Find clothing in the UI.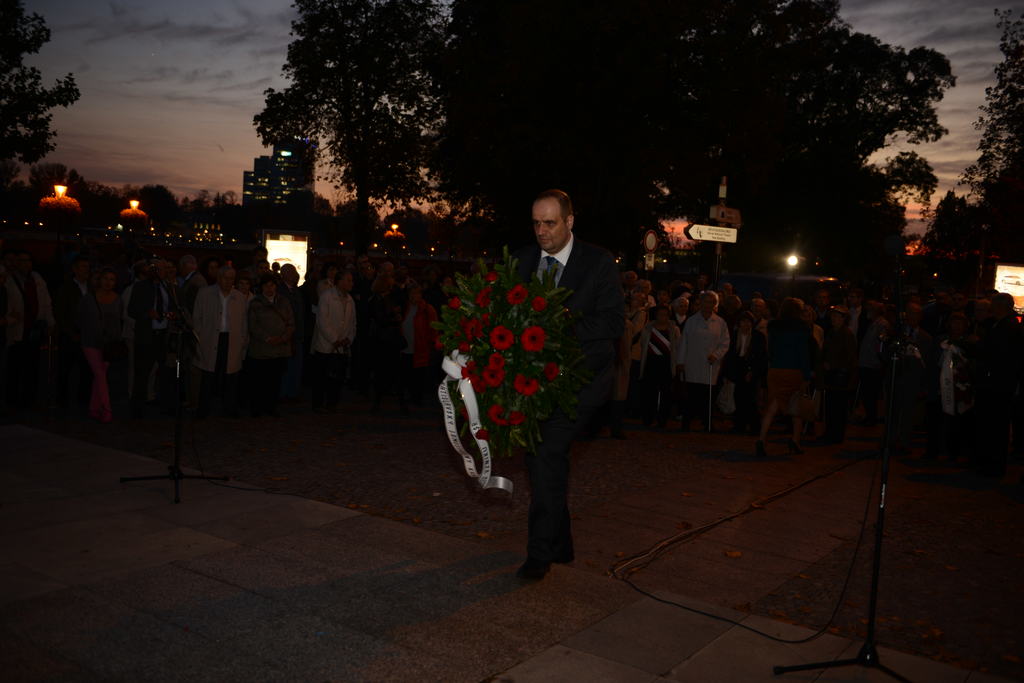
UI element at BBox(460, 223, 620, 547).
